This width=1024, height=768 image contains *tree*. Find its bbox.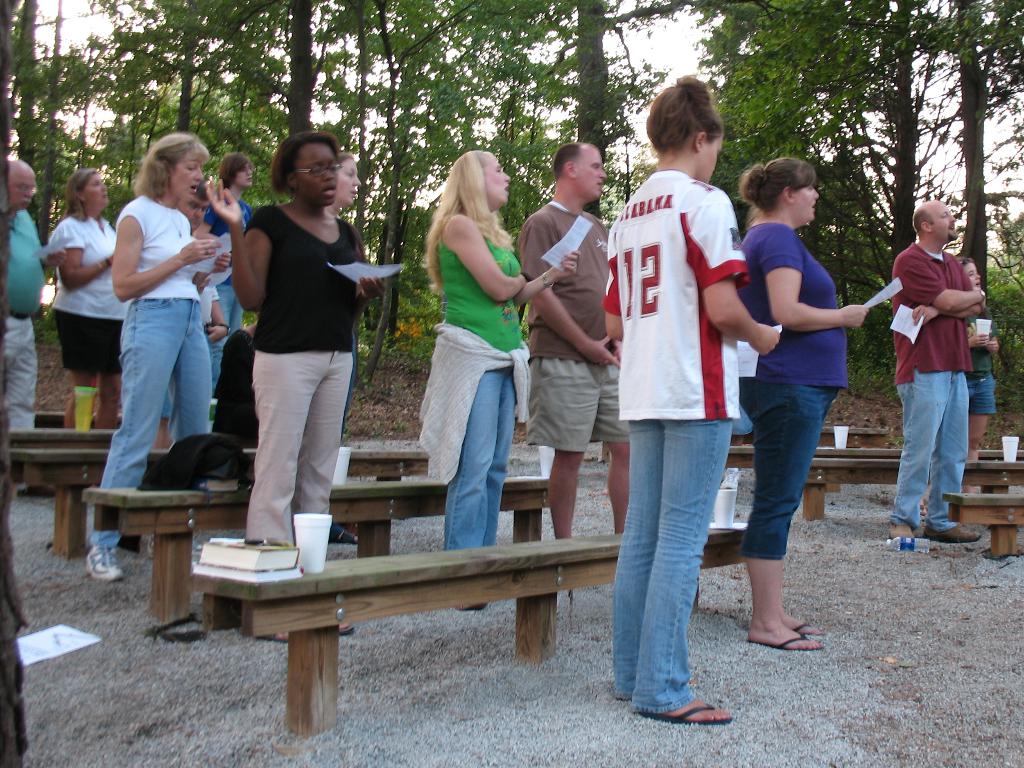
BBox(138, 0, 263, 136).
